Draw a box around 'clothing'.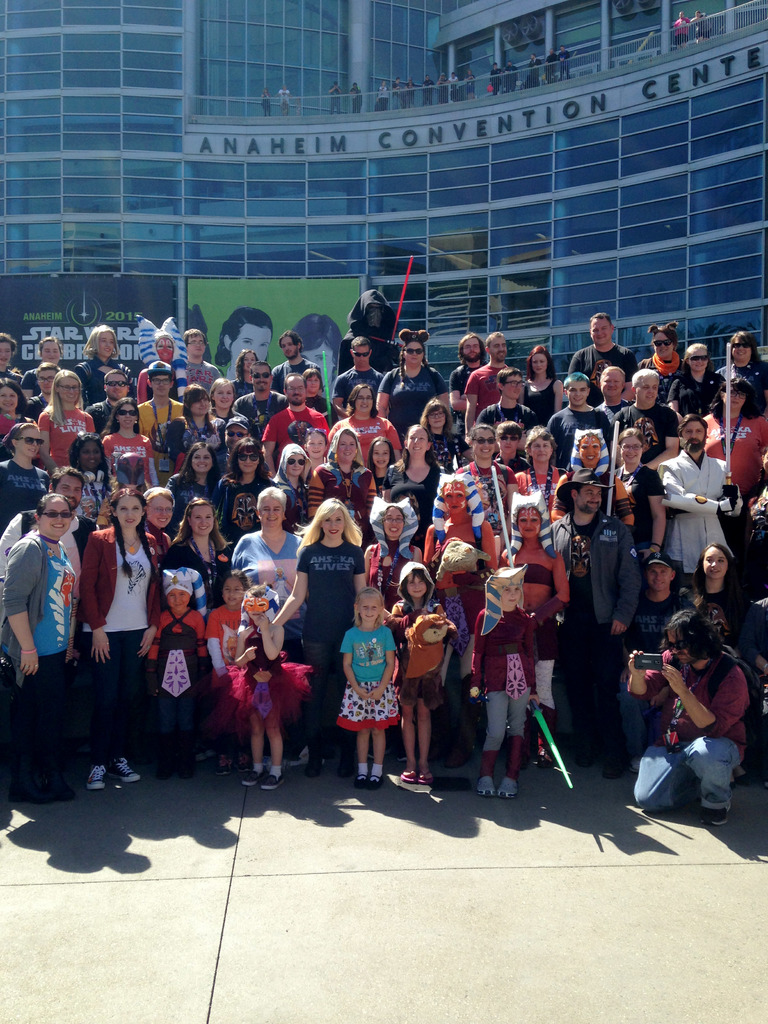
389:464:440:499.
